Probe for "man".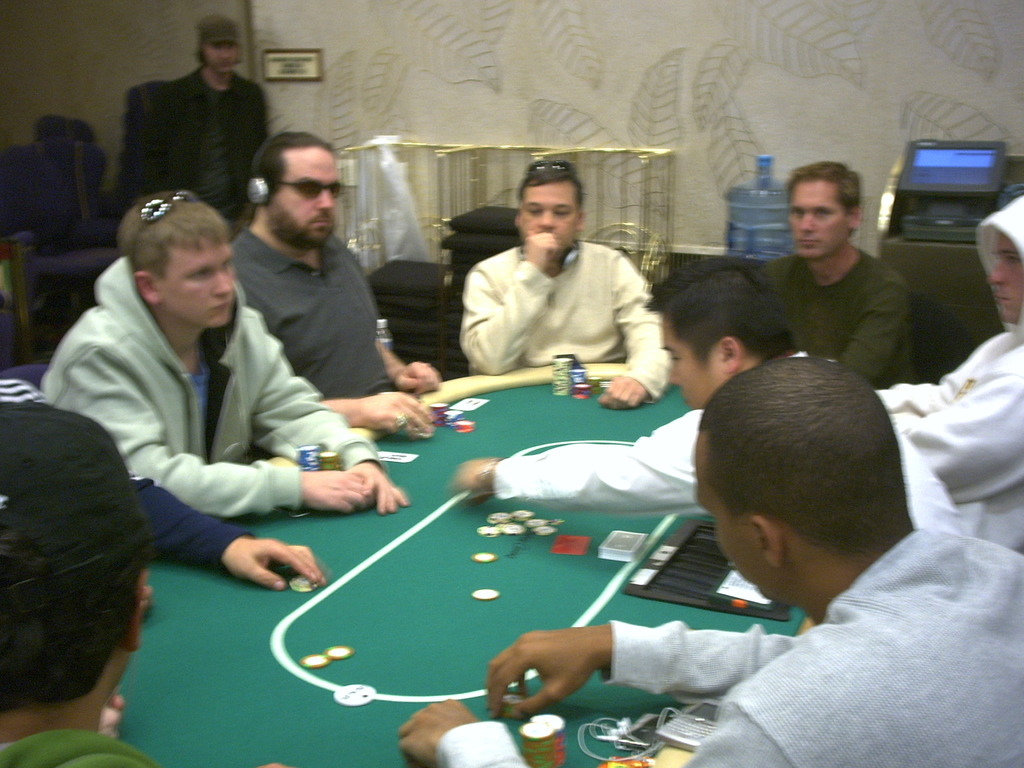
Probe result: l=0, t=375, r=157, b=767.
